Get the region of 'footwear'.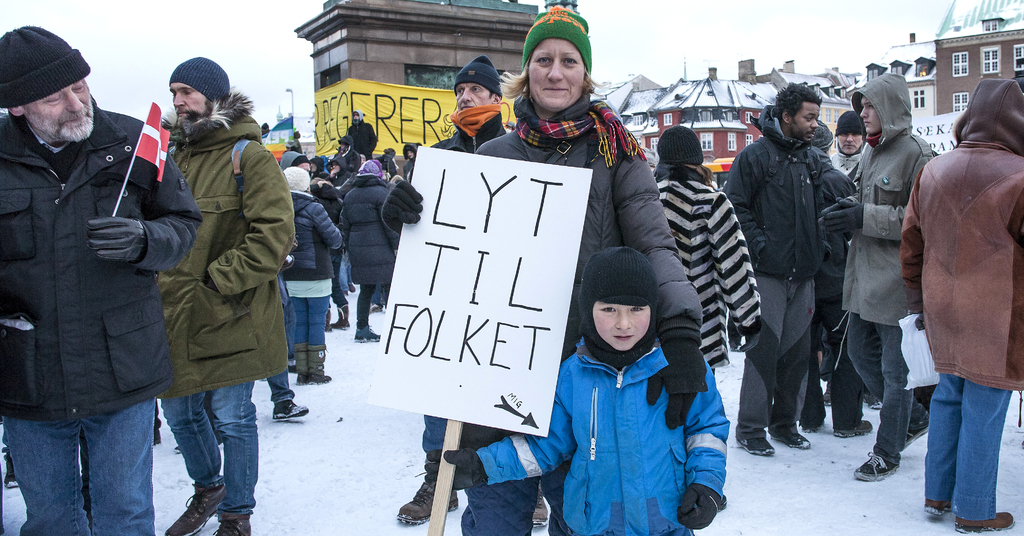
(920,498,950,516).
